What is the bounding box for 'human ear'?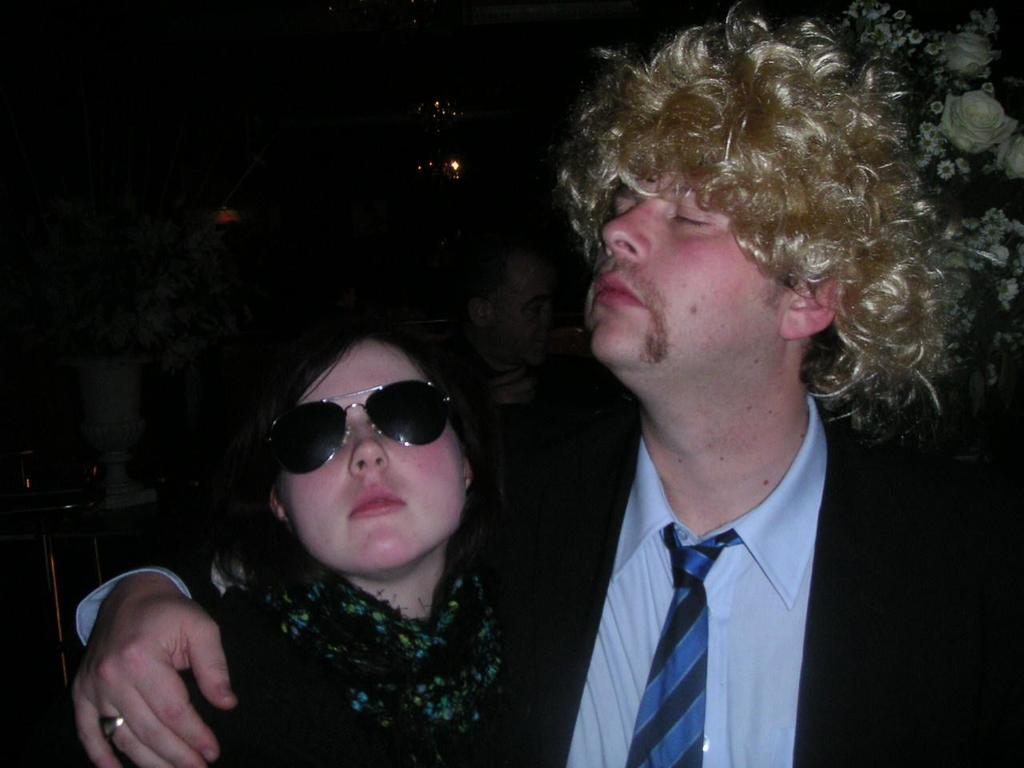
bbox=[777, 270, 839, 338].
